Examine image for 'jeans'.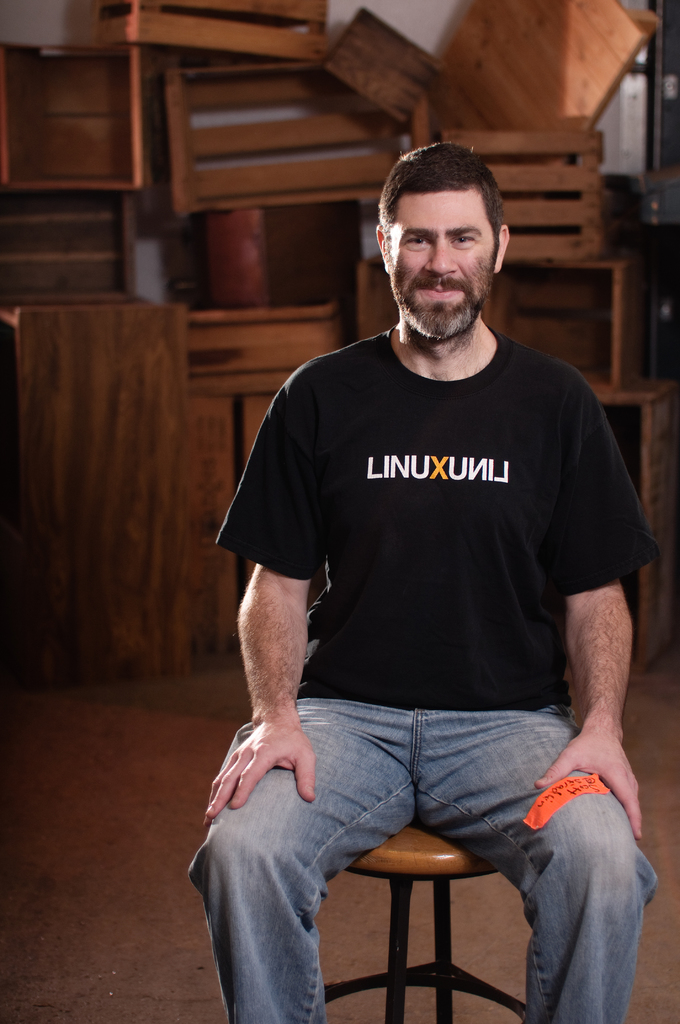
Examination result: x1=189, y1=697, x2=658, y2=1020.
